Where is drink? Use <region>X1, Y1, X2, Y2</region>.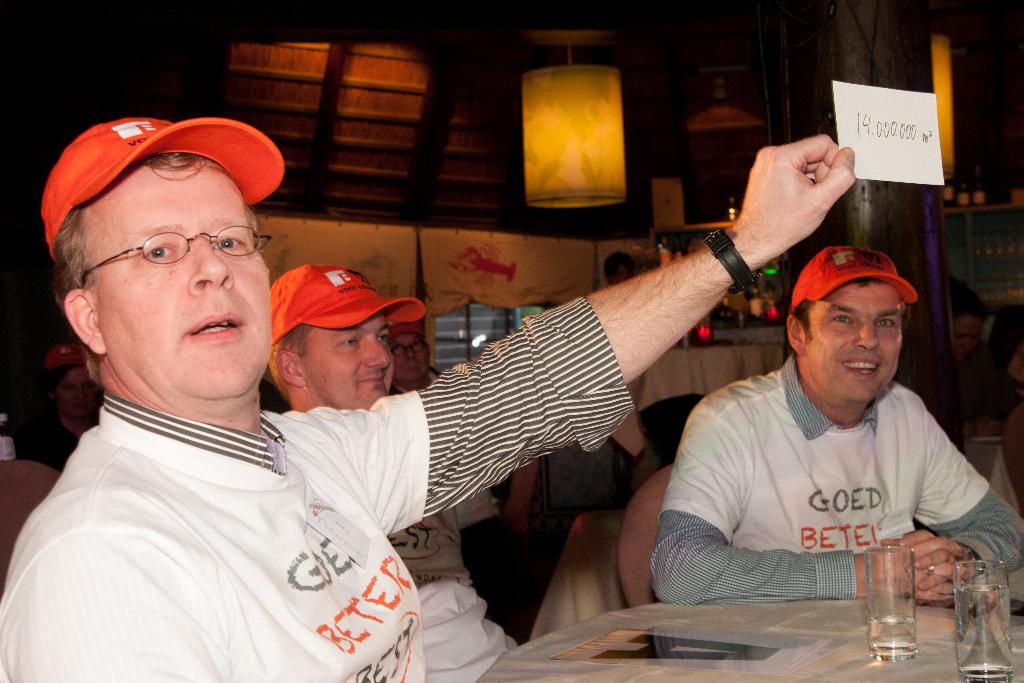
<region>871, 616, 917, 662</region>.
